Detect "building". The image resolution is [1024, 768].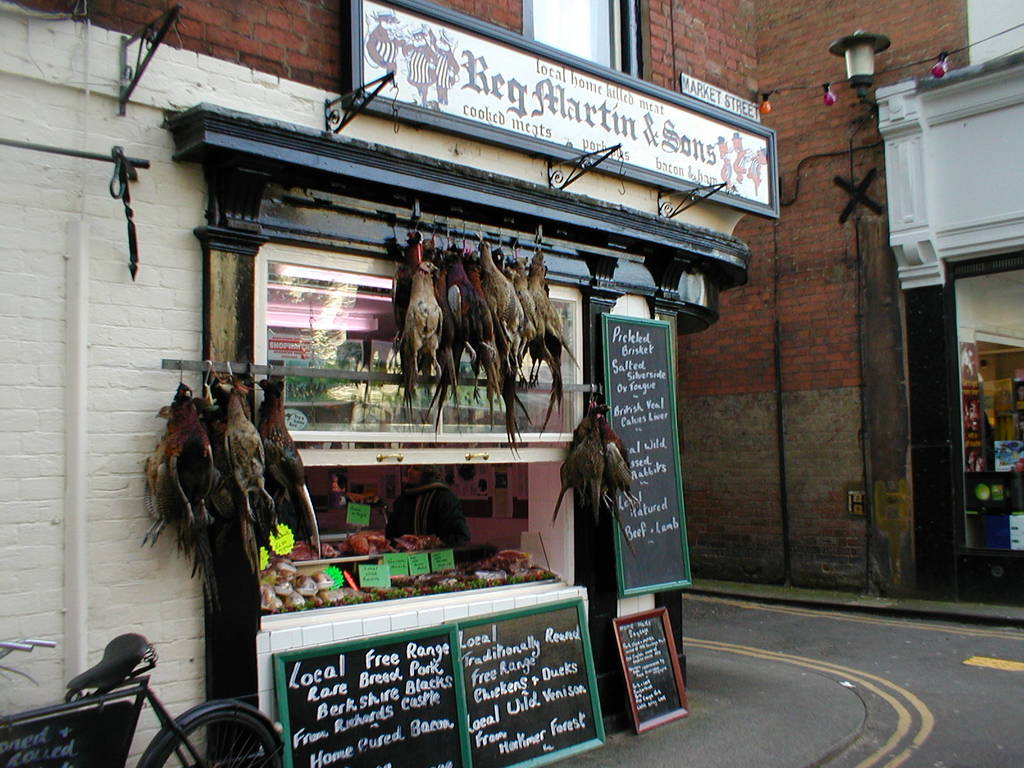
676/3/1023/609.
